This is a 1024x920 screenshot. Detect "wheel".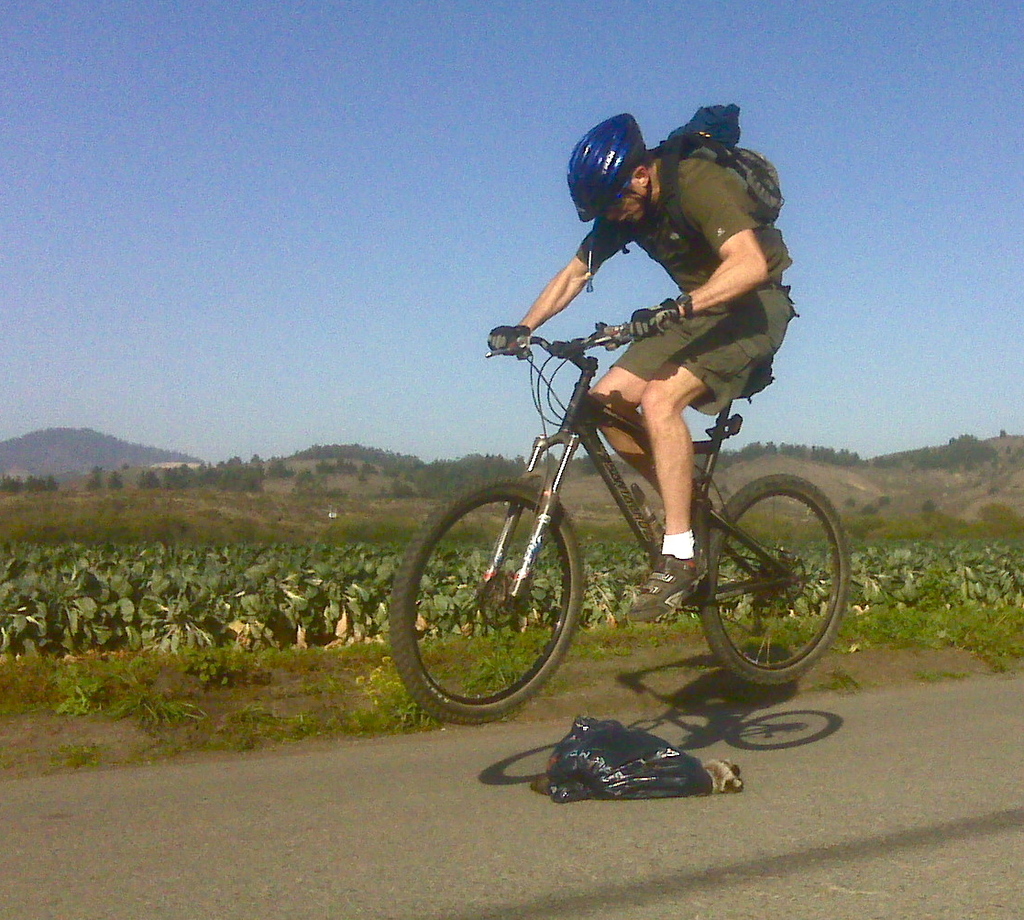
695 479 853 688.
